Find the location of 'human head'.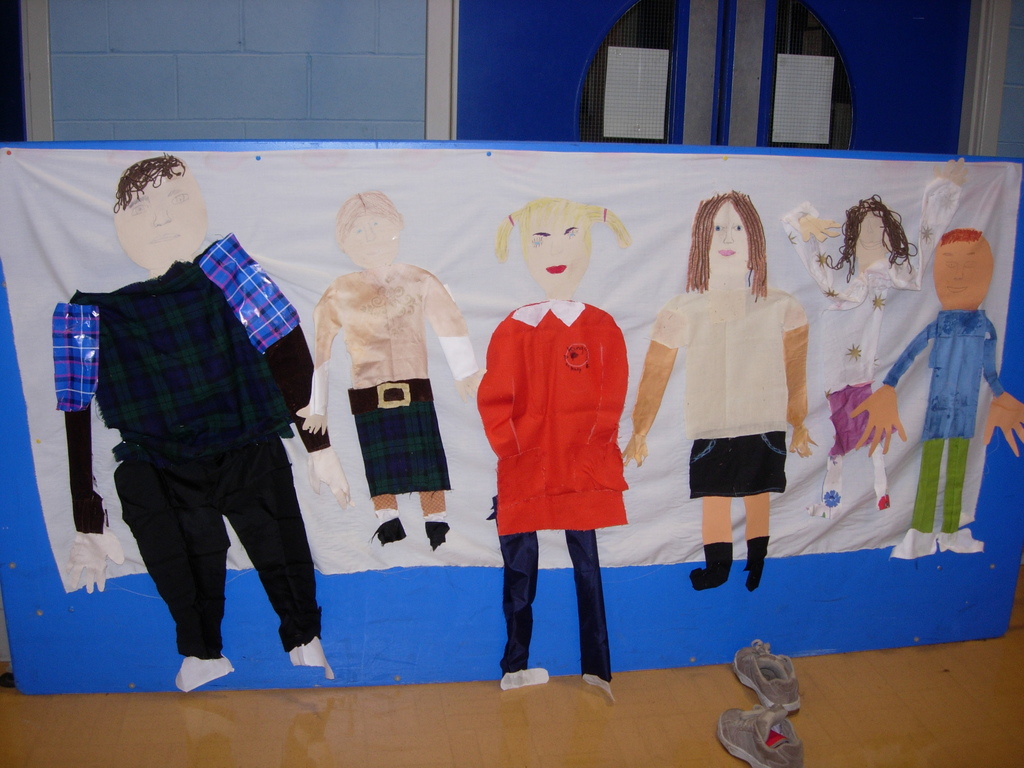
Location: l=692, t=185, r=760, b=278.
